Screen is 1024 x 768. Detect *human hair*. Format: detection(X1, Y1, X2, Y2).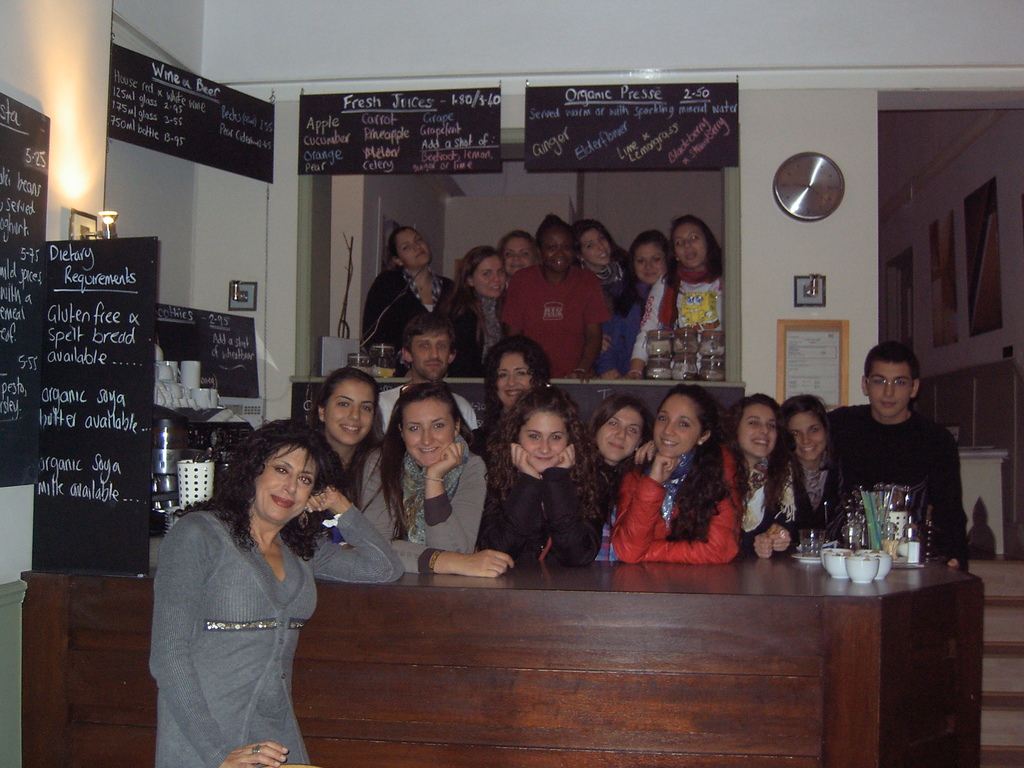
detection(500, 228, 535, 262).
